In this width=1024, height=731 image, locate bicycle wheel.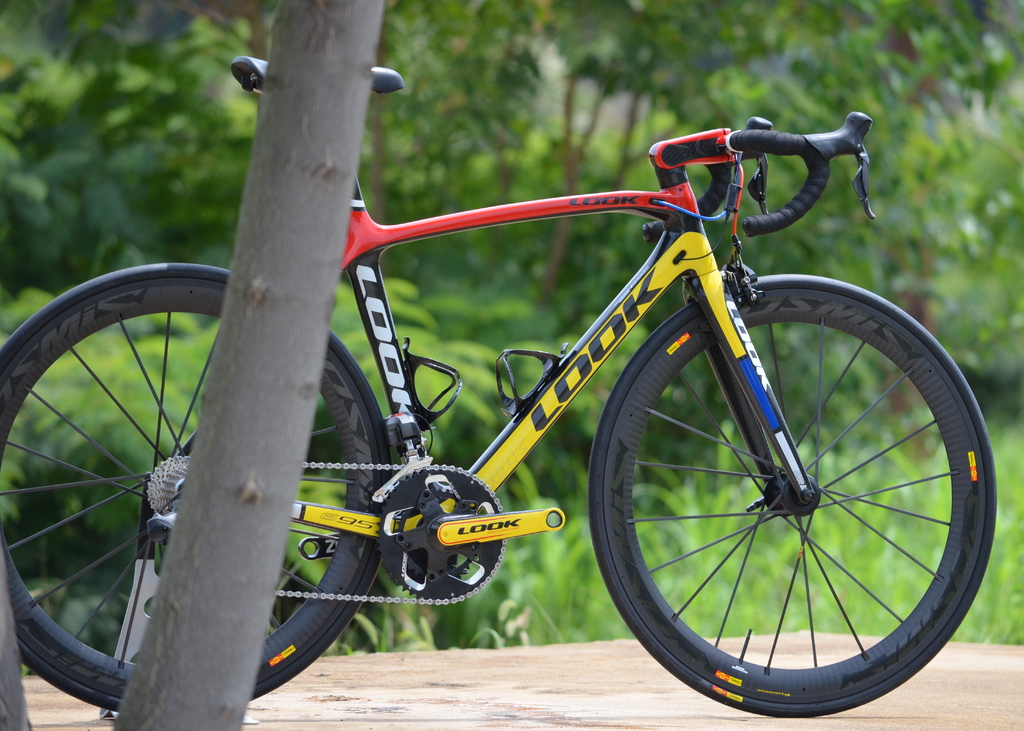
Bounding box: <region>583, 282, 1012, 718</region>.
